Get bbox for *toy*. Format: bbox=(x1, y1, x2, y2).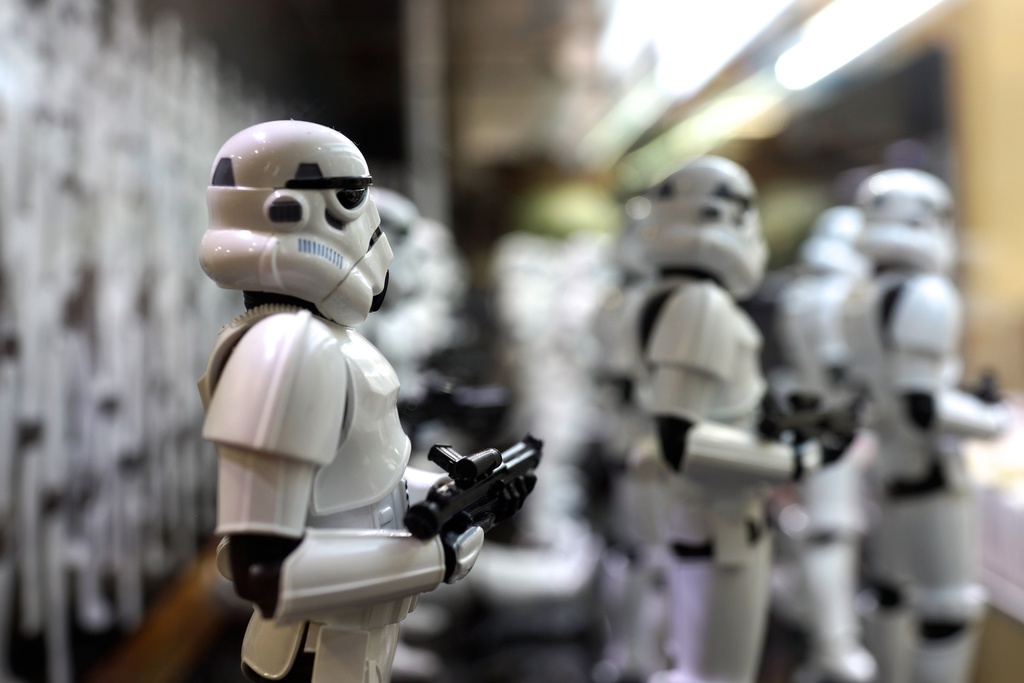
bbox=(835, 167, 1016, 682).
